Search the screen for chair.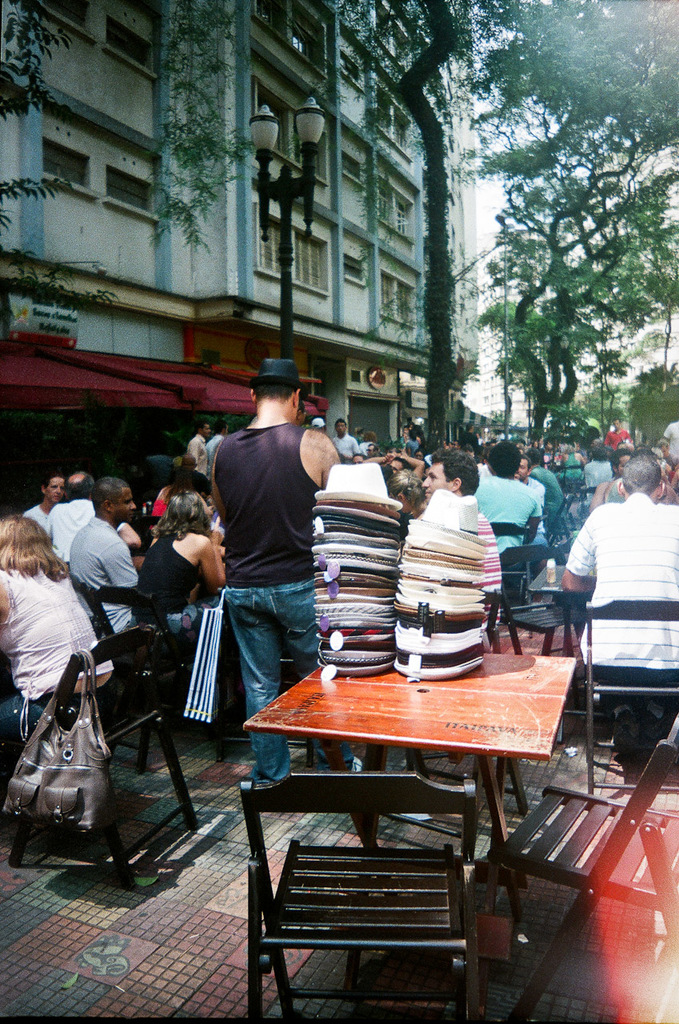
Found at {"x1": 555, "y1": 602, "x2": 678, "y2": 810}.
